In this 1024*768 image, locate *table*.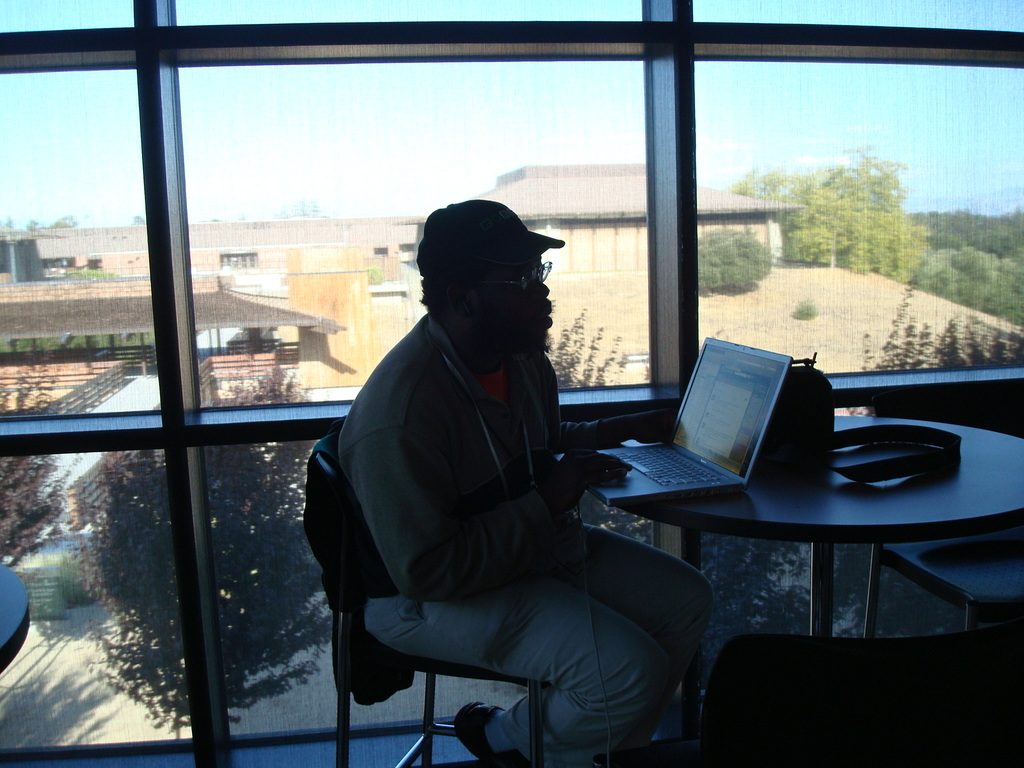
Bounding box: {"left": 0, "top": 579, "right": 35, "bottom": 677}.
